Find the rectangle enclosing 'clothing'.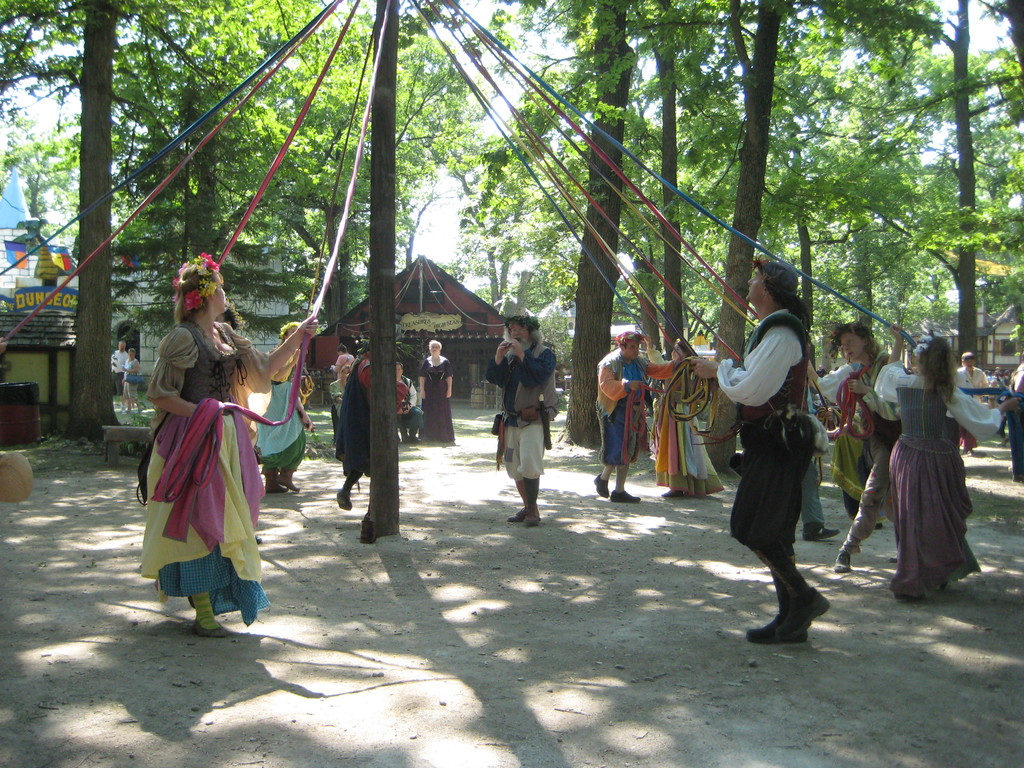
[485,340,557,506].
